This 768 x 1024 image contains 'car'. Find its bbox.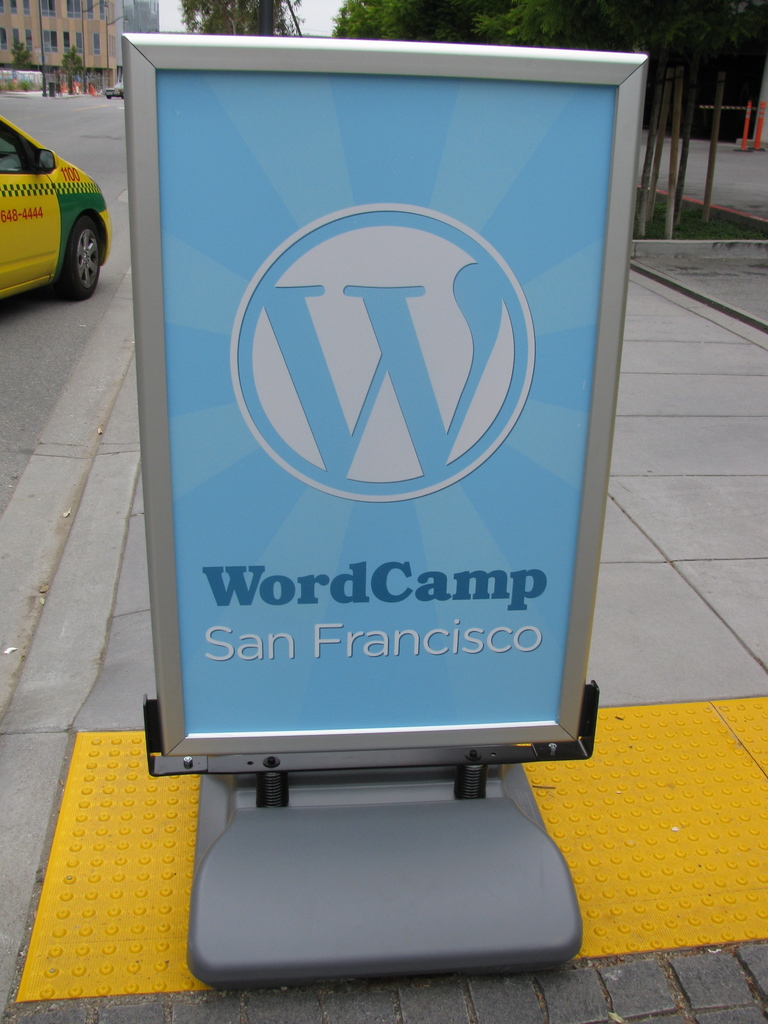
region(104, 83, 126, 99).
